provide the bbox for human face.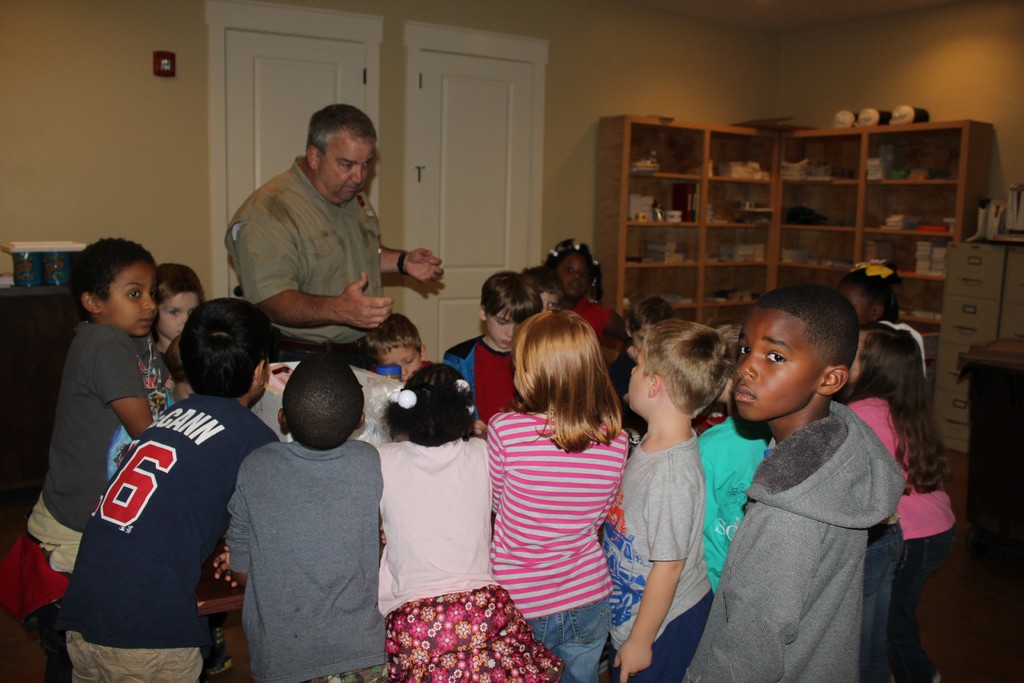
[847, 331, 863, 381].
